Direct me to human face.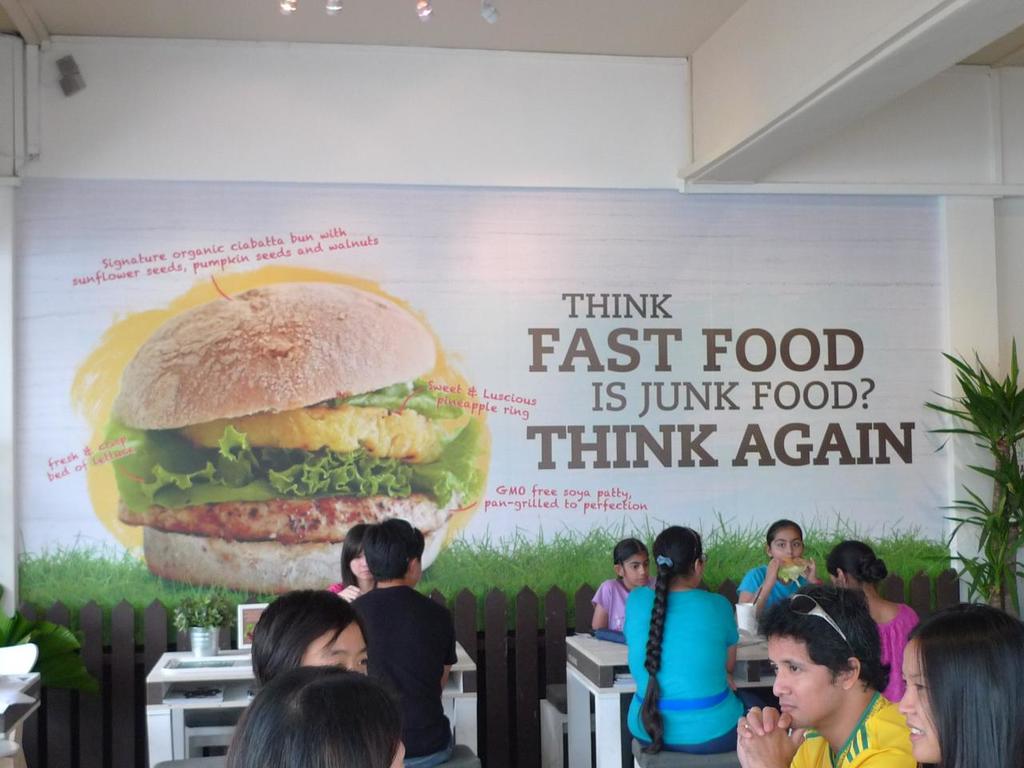
Direction: (x1=770, y1=524, x2=804, y2=570).
